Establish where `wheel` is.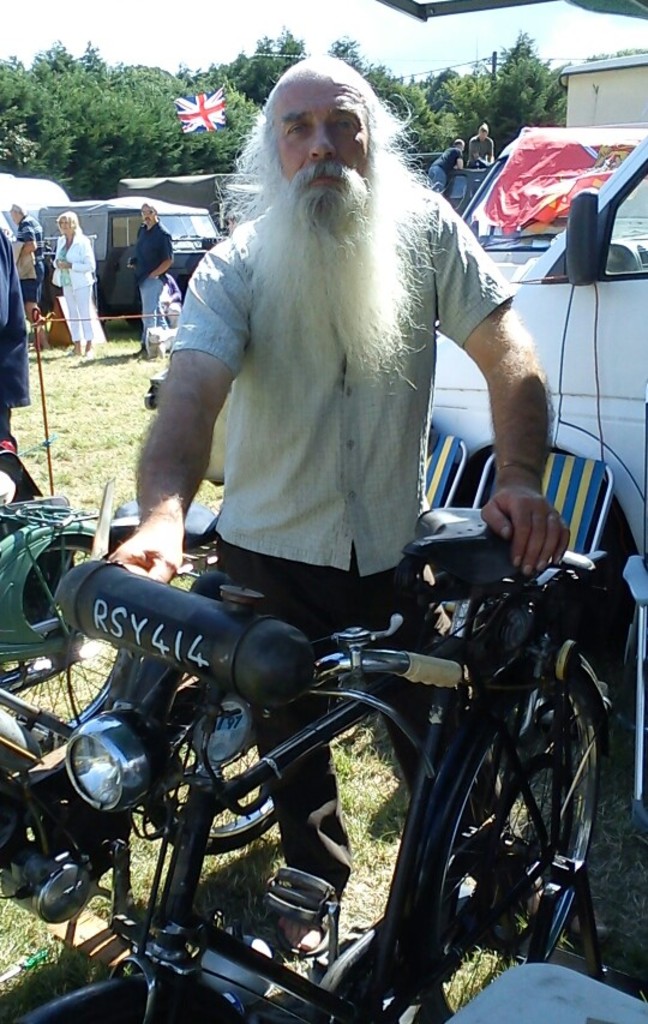
Established at (x1=403, y1=675, x2=599, y2=970).
